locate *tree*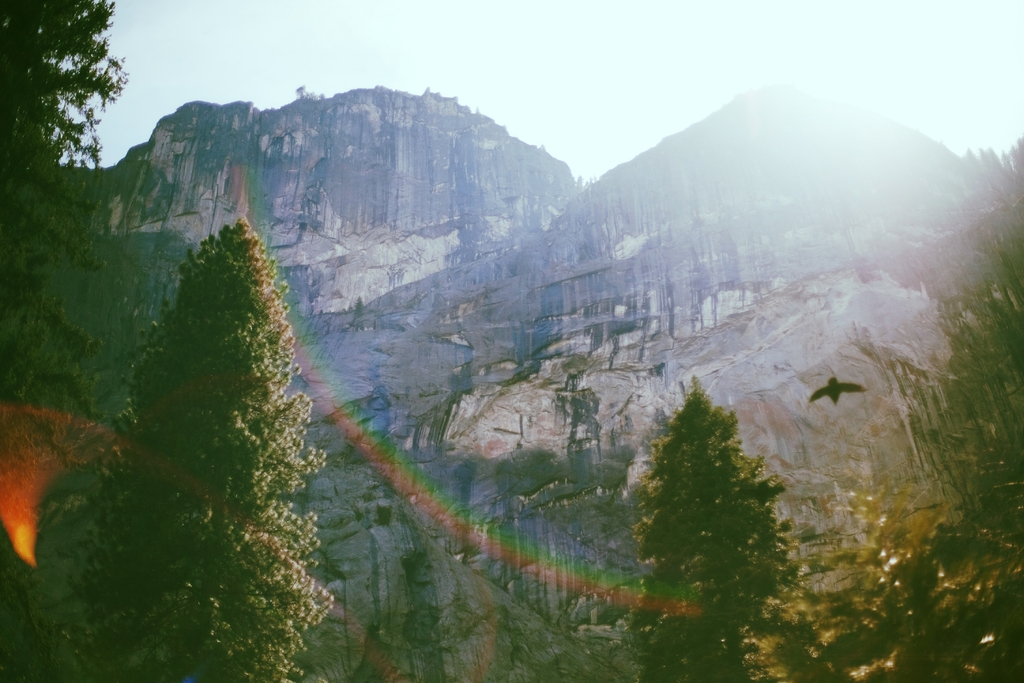
box(45, 172, 329, 662)
